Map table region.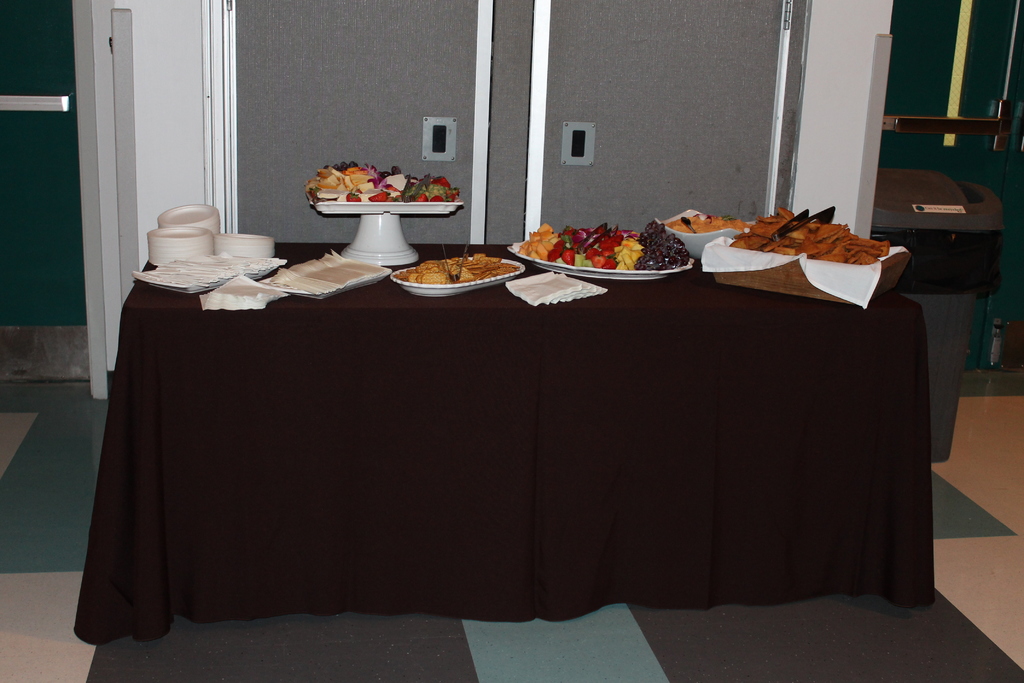
Mapped to (x1=173, y1=272, x2=928, y2=631).
